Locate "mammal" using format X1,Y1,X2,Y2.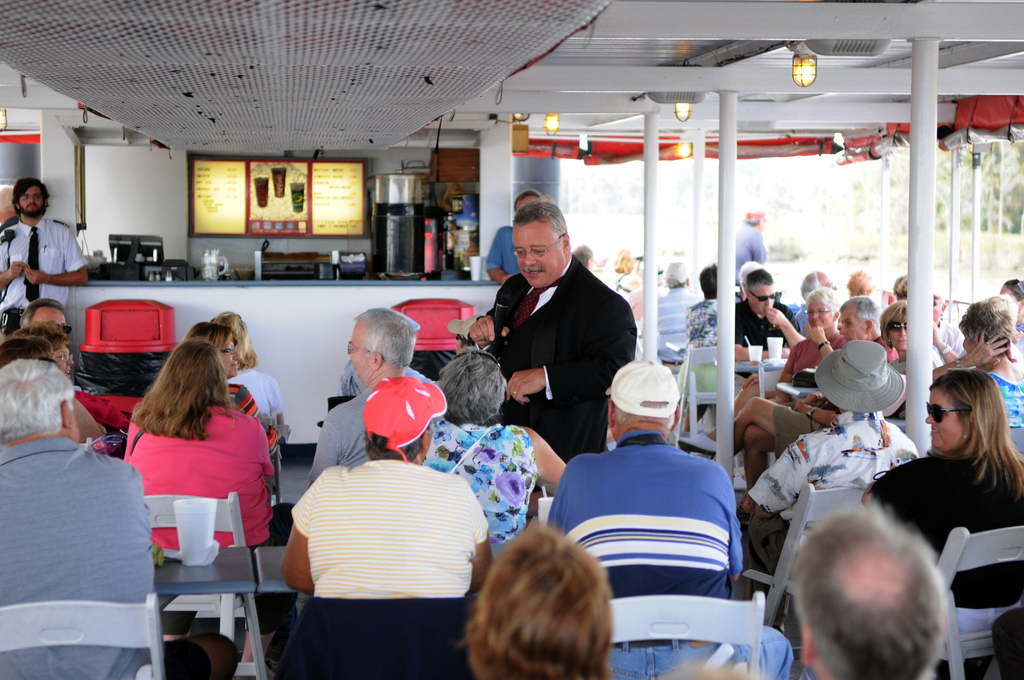
898,357,1023,572.
